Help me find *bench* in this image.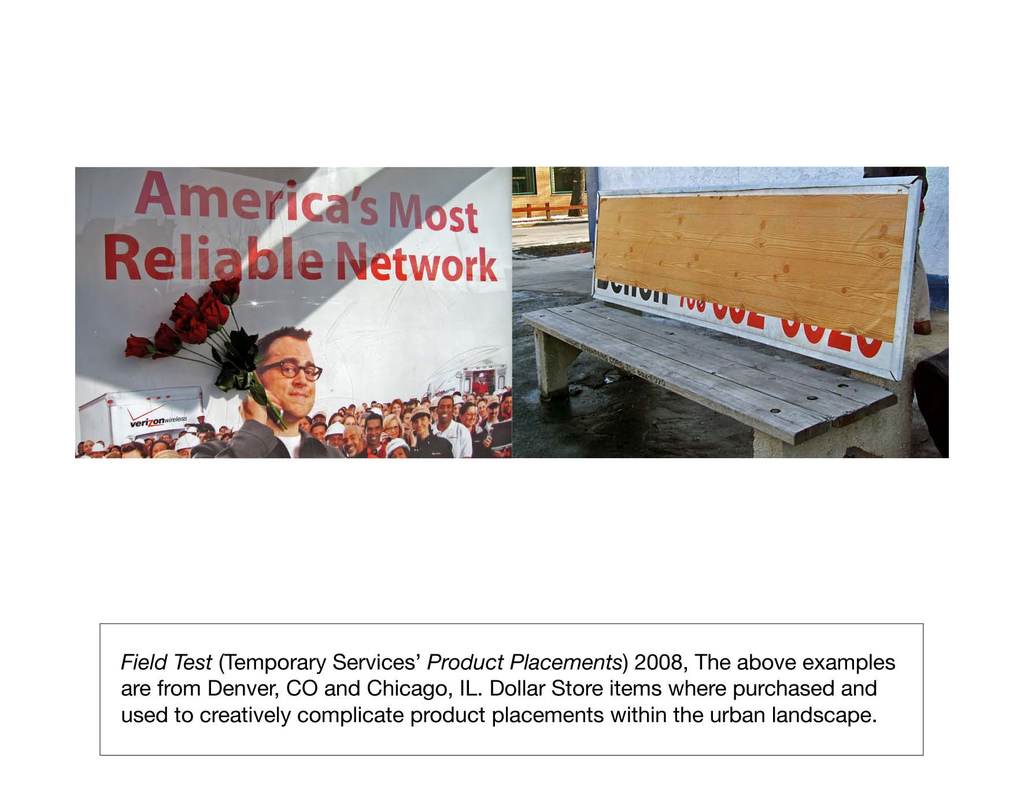
Found it: rect(513, 160, 924, 464).
